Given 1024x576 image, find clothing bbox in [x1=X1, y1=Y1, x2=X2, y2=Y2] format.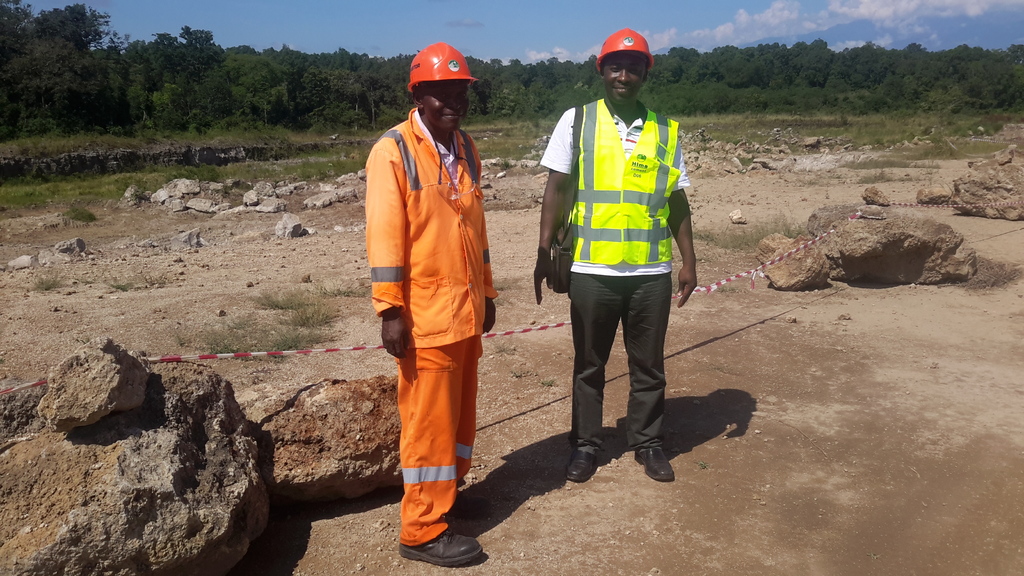
[x1=360, y1=108, x2=495, y2=540].
